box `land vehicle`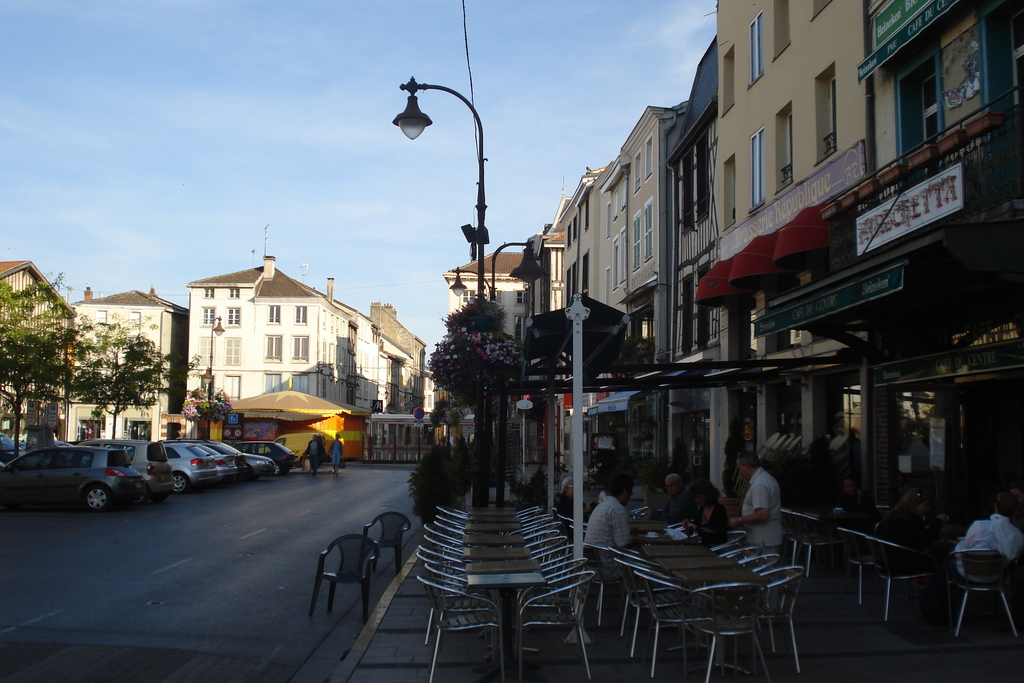
region(219, 445, 244, 473)
